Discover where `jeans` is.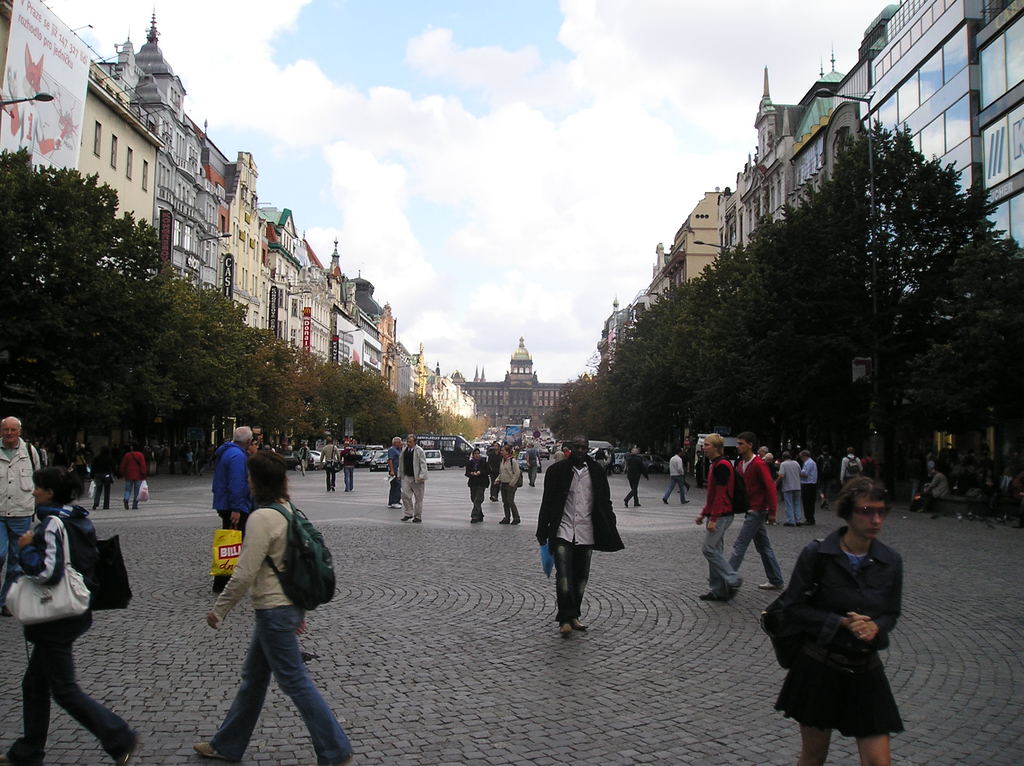
Discovered at {"x1": 725, "y1": 515, "x2": 785, "y2": 587}.
